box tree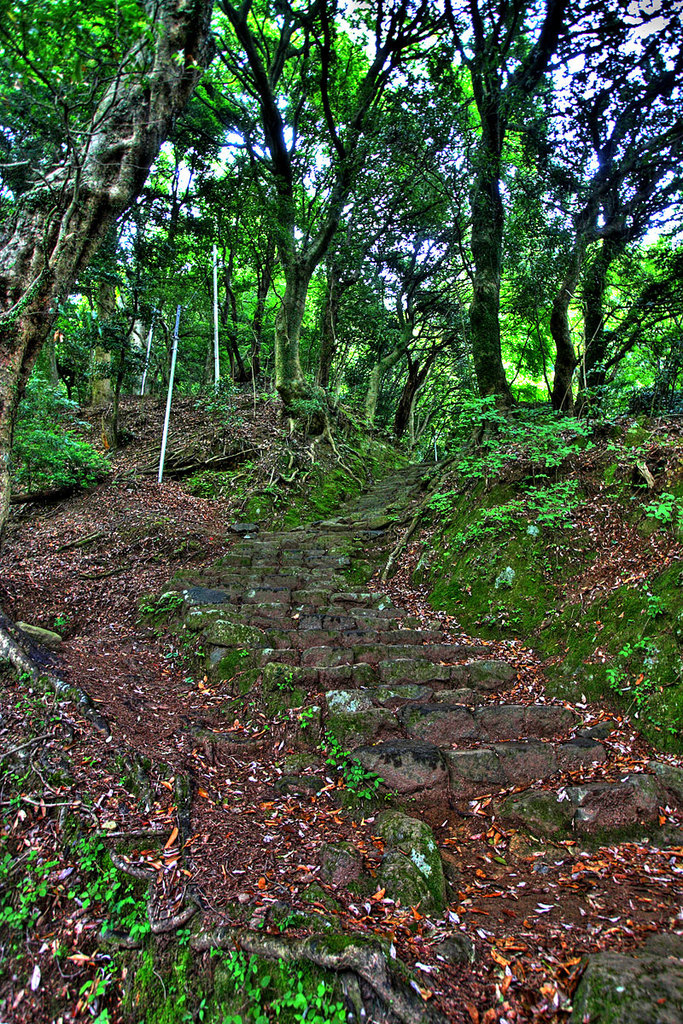
[517,0,682,424]
